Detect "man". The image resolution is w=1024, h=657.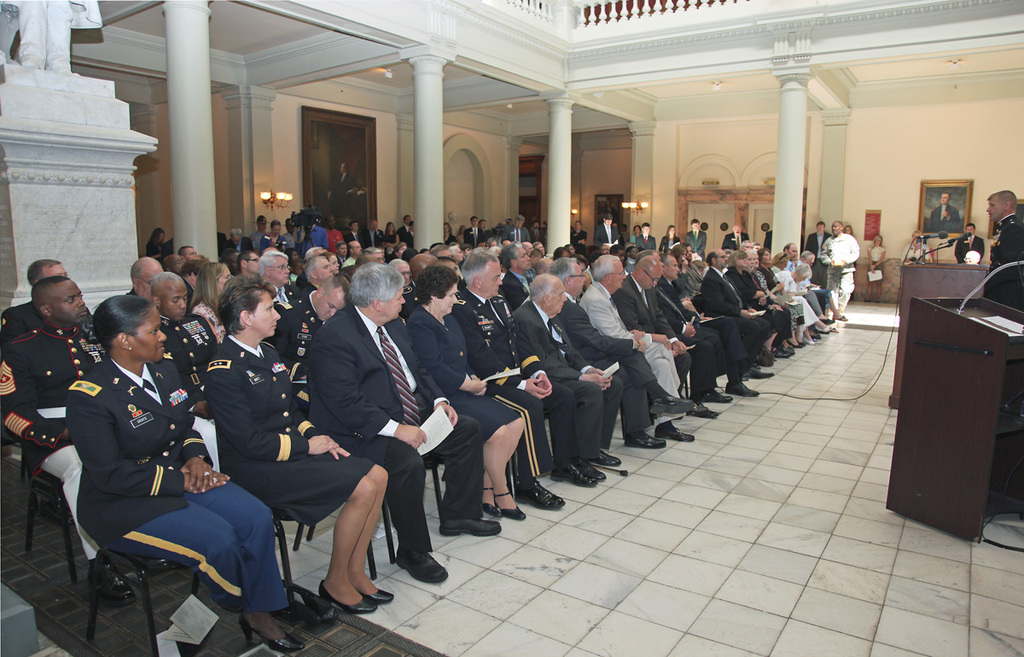
{"left": 304, "top": 245, "right": 328, "bottom": 265}.
